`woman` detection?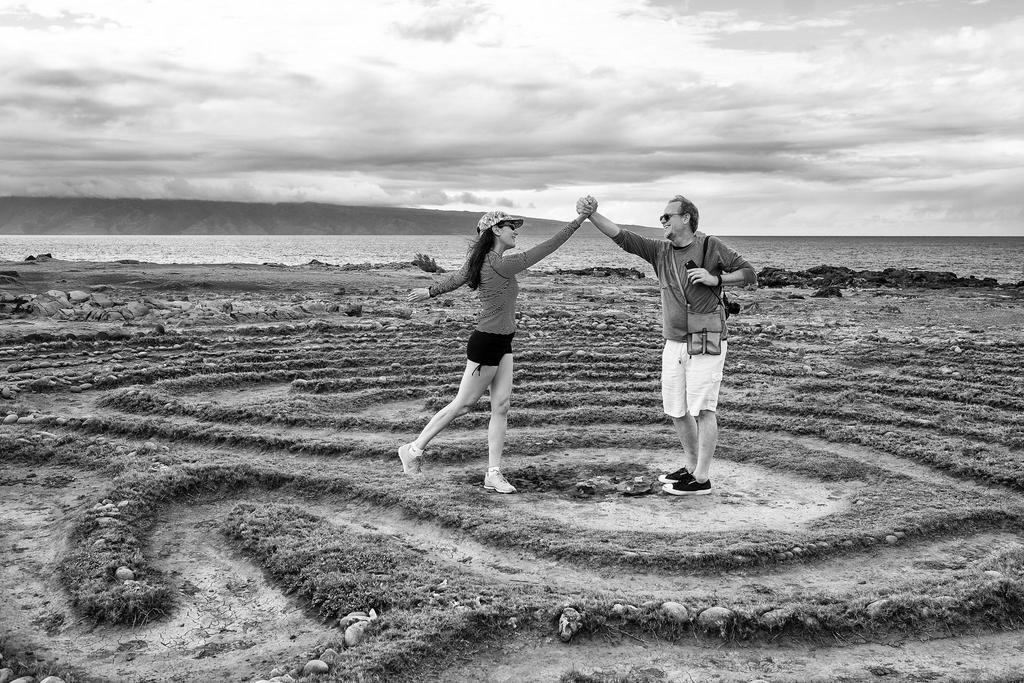
(392,190,593,492)
